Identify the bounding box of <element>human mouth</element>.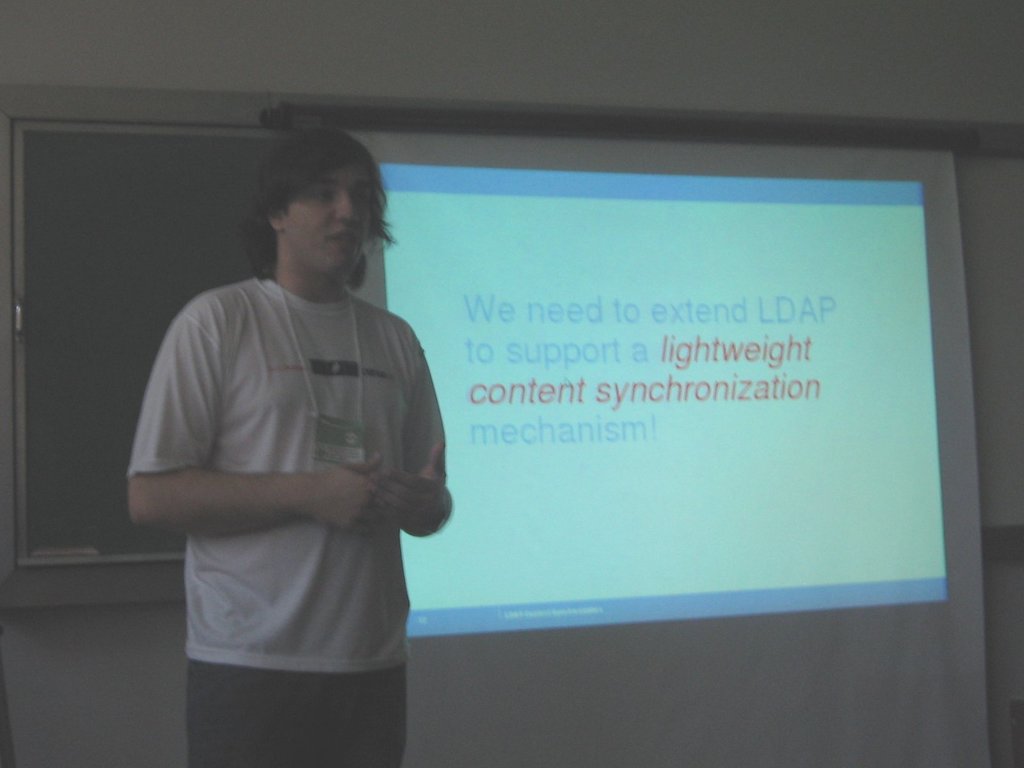
(x1=329, y1=228, x2=362, y2=248).
